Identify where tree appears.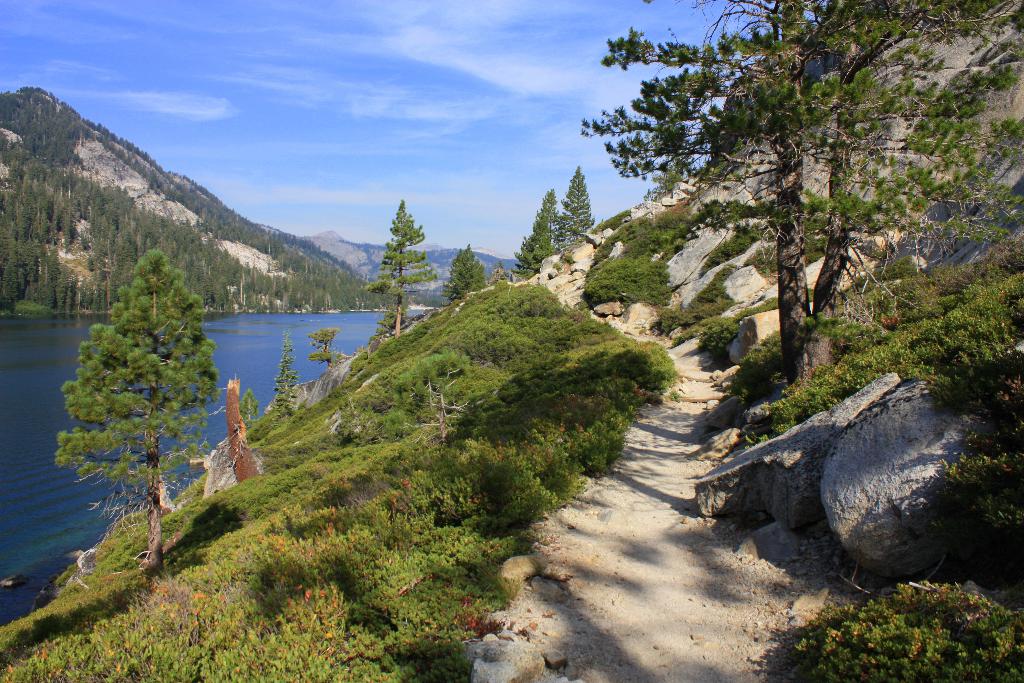
Appears at {"left": 566, "top": 0, "right": 1023, "bottom": 400}.
